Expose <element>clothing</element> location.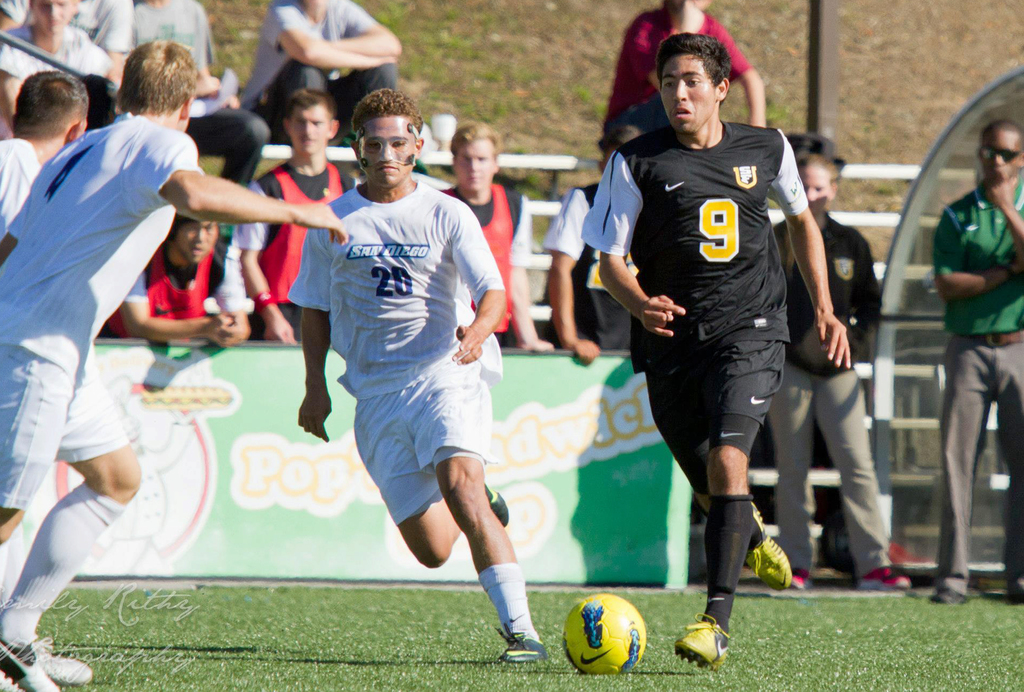
Exposed at rect(541, 179, 637, 351).
